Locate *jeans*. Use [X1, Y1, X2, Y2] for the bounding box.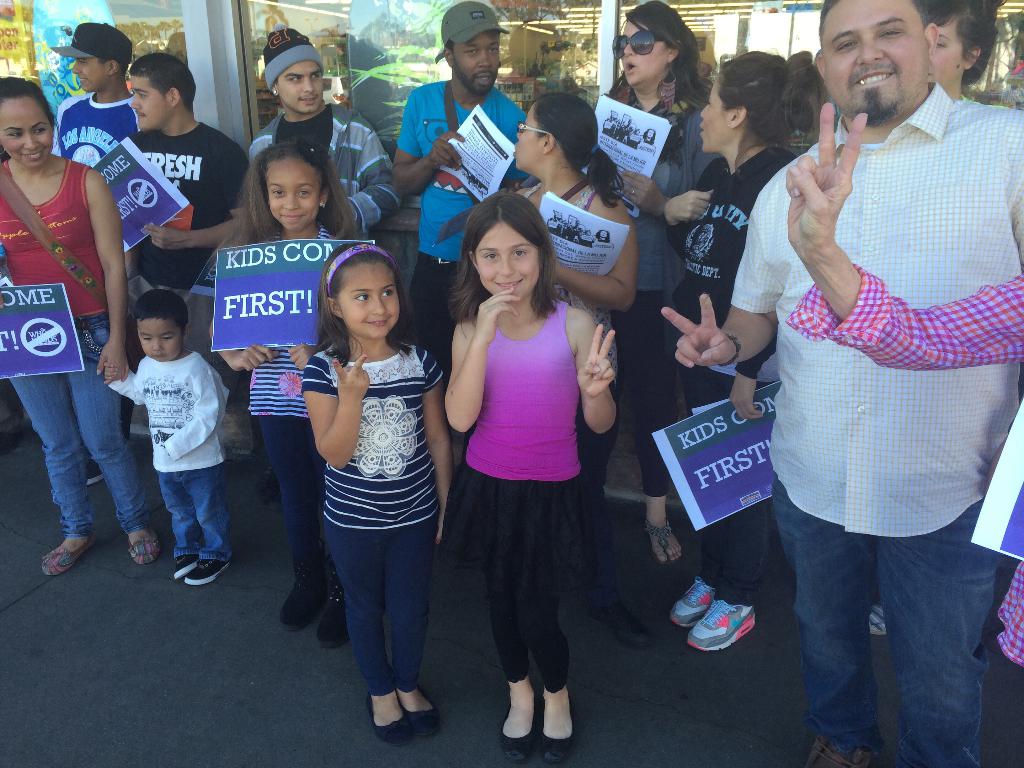
[258, 418, 341, 600].
